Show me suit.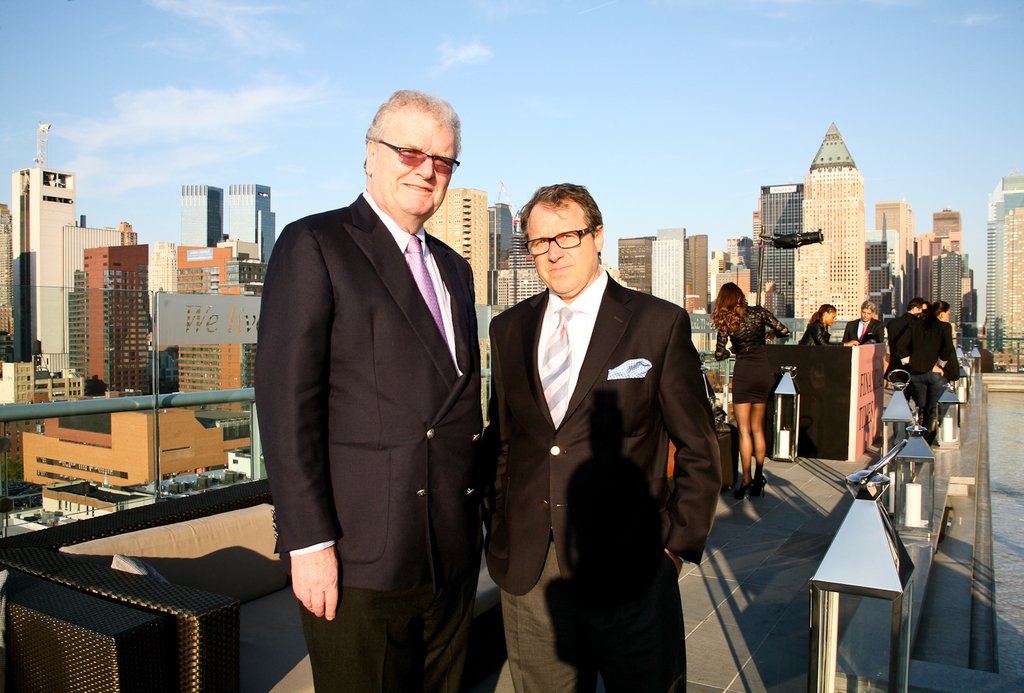
suit is here: (844, 317, 887, 344).
